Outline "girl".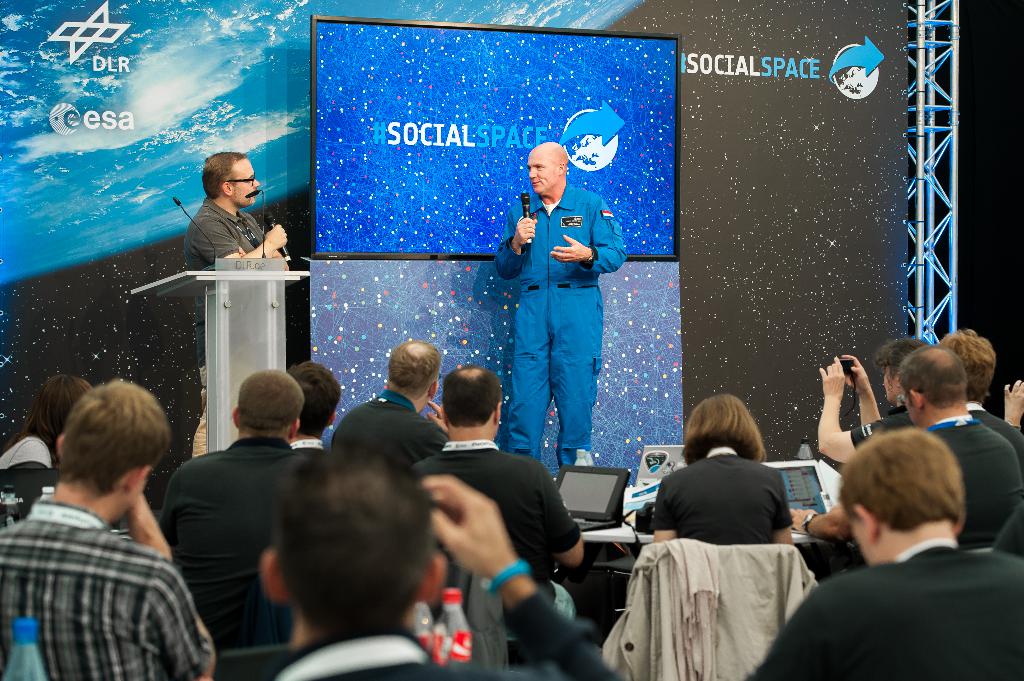
Outline: region(647, 390, 797, 541).
